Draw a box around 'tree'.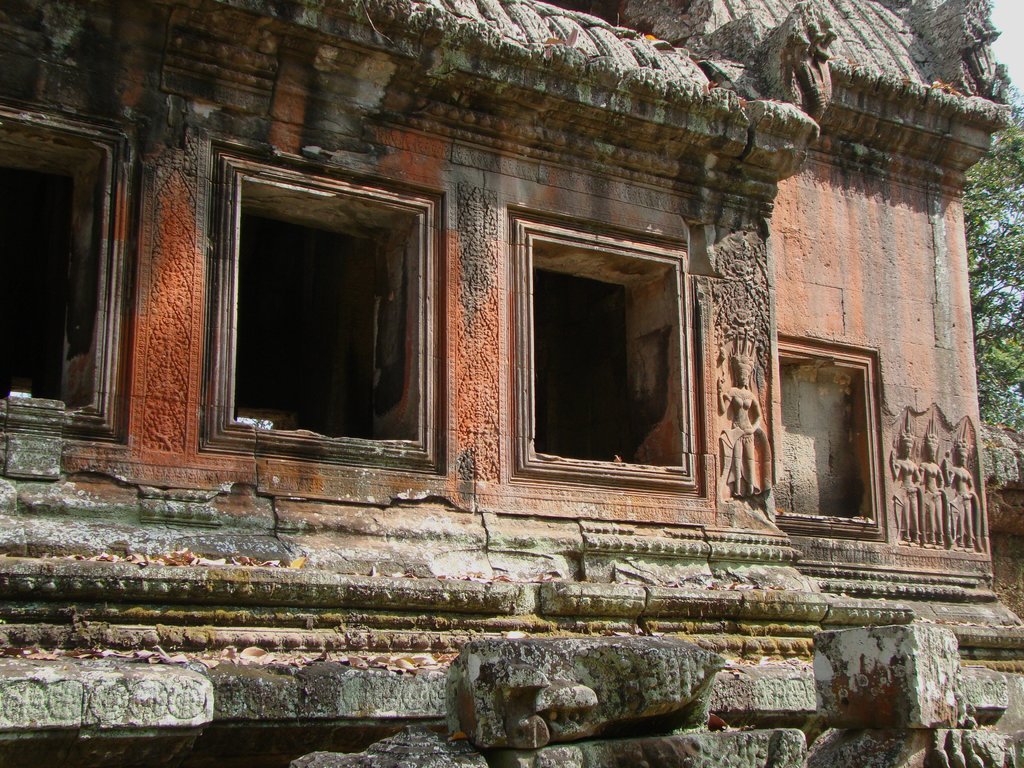
box(960, 57, 1023, 436).
